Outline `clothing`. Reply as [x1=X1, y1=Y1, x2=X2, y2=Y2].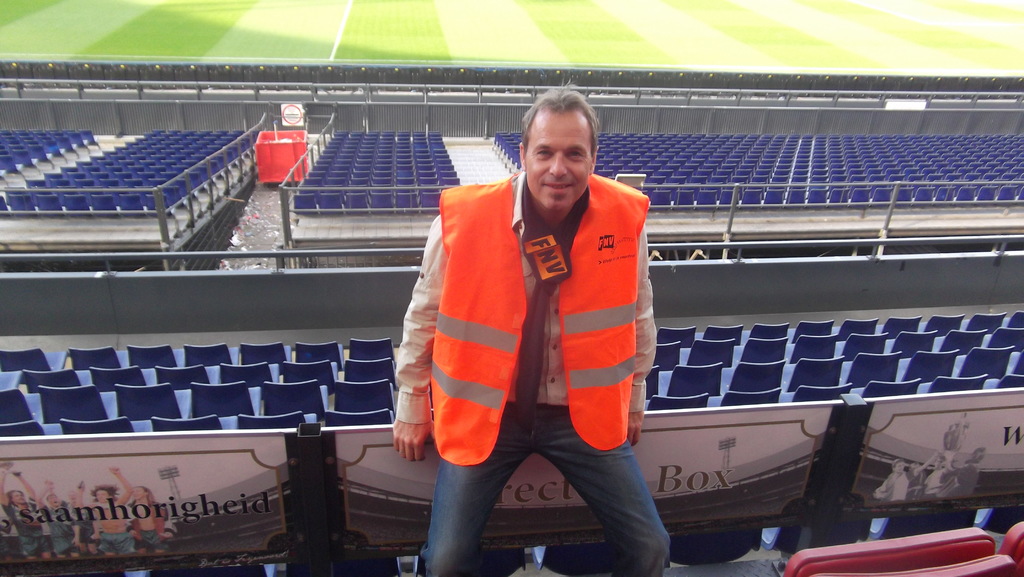
[x1=406, y1=167, x2=660, y2=500].
